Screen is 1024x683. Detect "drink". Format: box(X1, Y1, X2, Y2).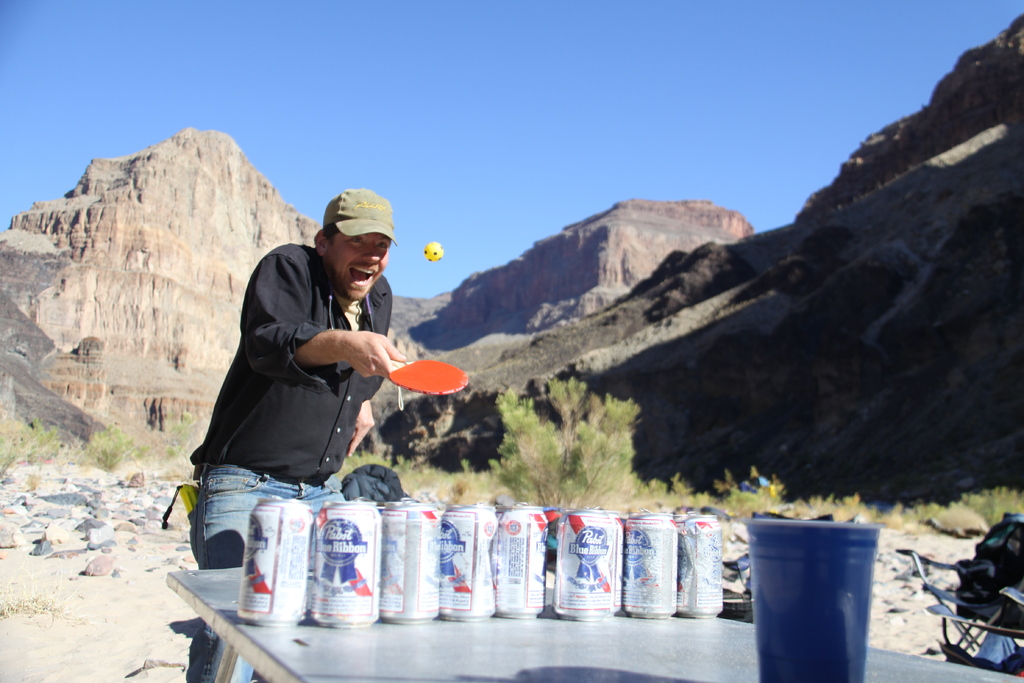
box(303, 502, 382, 632).
